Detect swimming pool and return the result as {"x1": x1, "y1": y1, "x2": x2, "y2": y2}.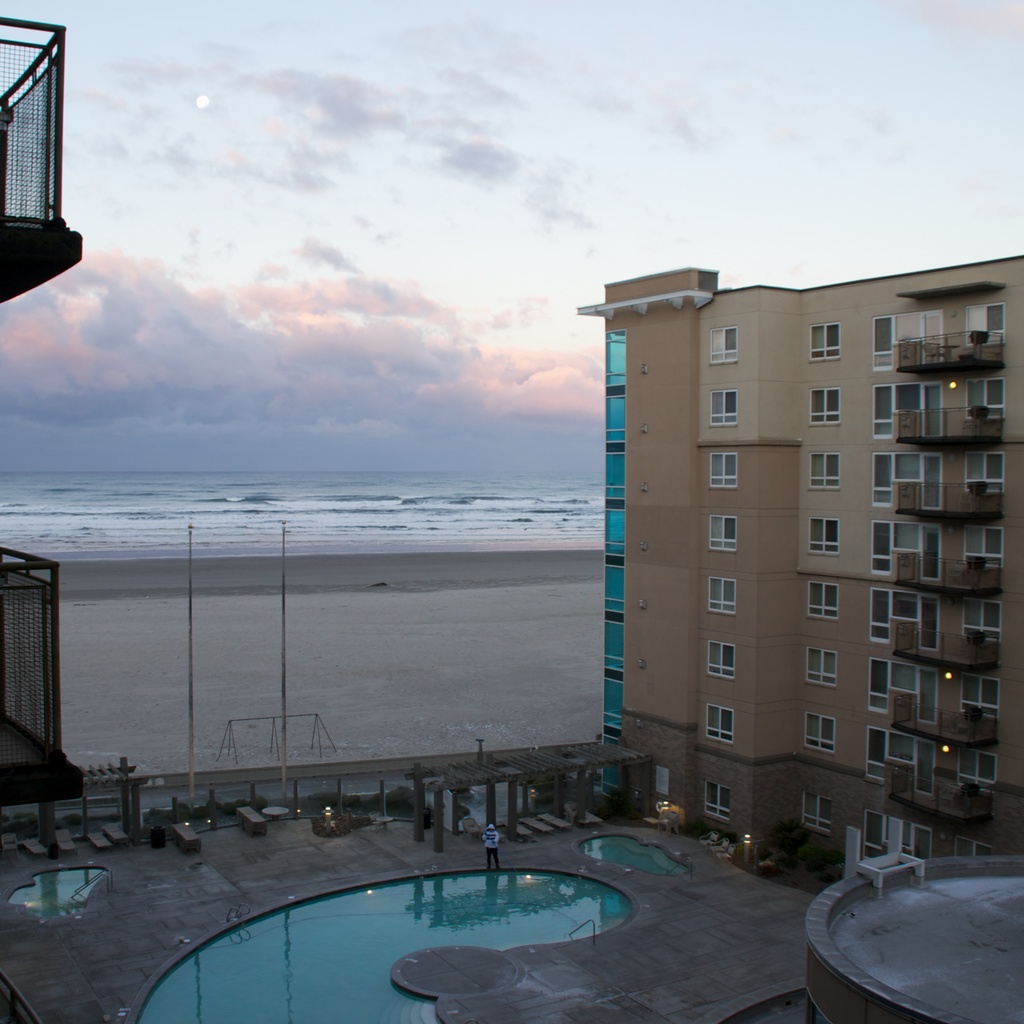
{"x1": 184, "y1": 863, "x2": 691, "y2": 995}.
